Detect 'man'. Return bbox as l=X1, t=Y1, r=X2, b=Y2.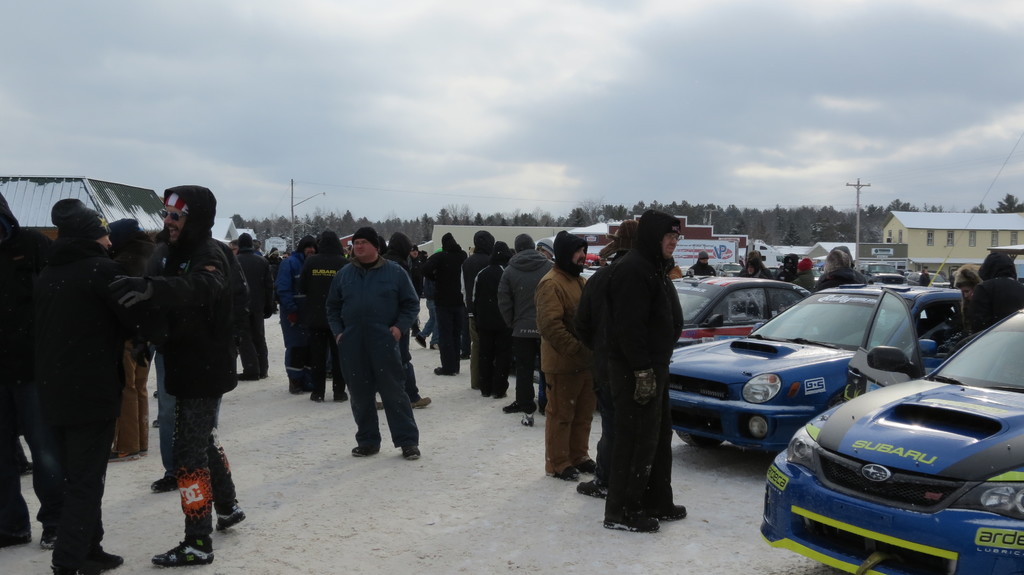
l=737, t=256, r=774, b=313.
